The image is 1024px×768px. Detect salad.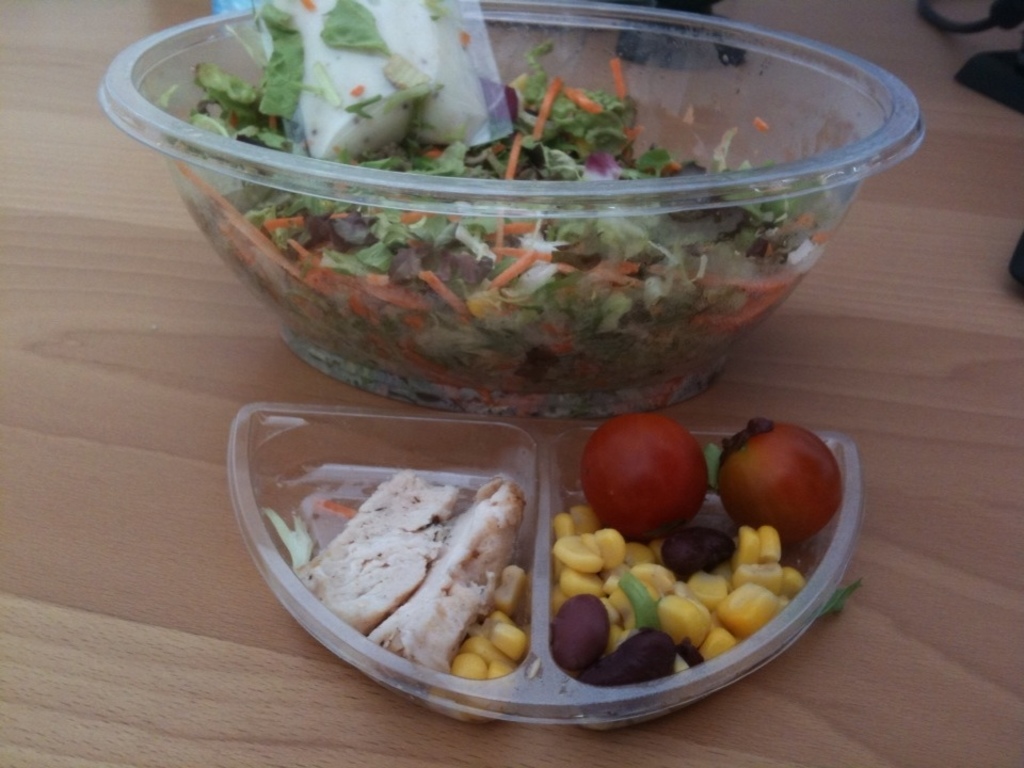
Detection: 148 0 843 419.
